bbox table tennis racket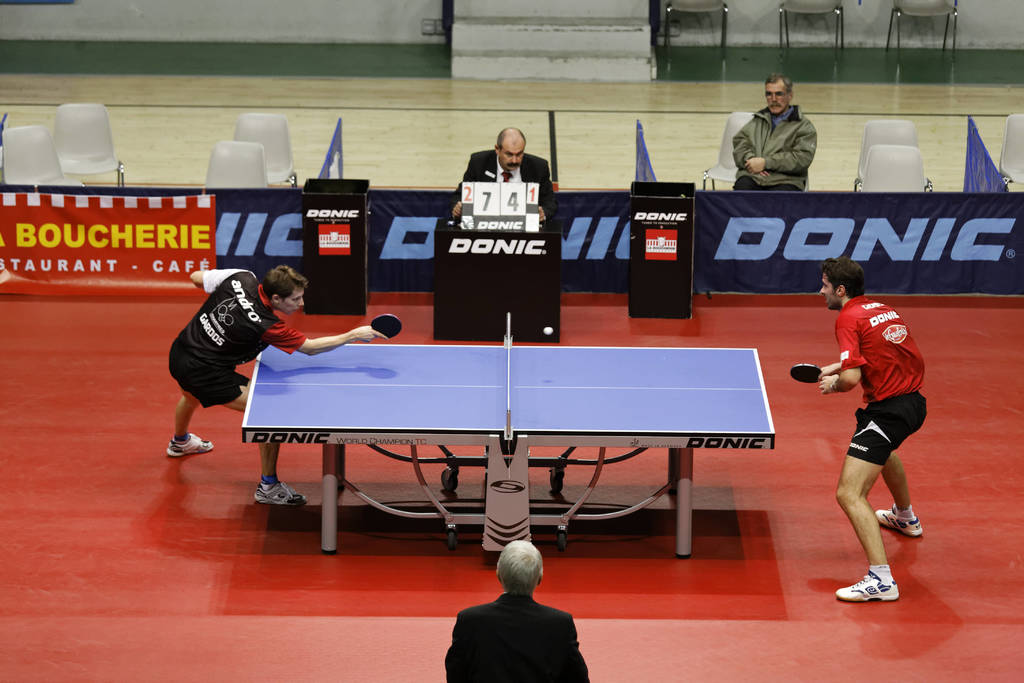
x1=787, y1=365, x2=825, y2=386
